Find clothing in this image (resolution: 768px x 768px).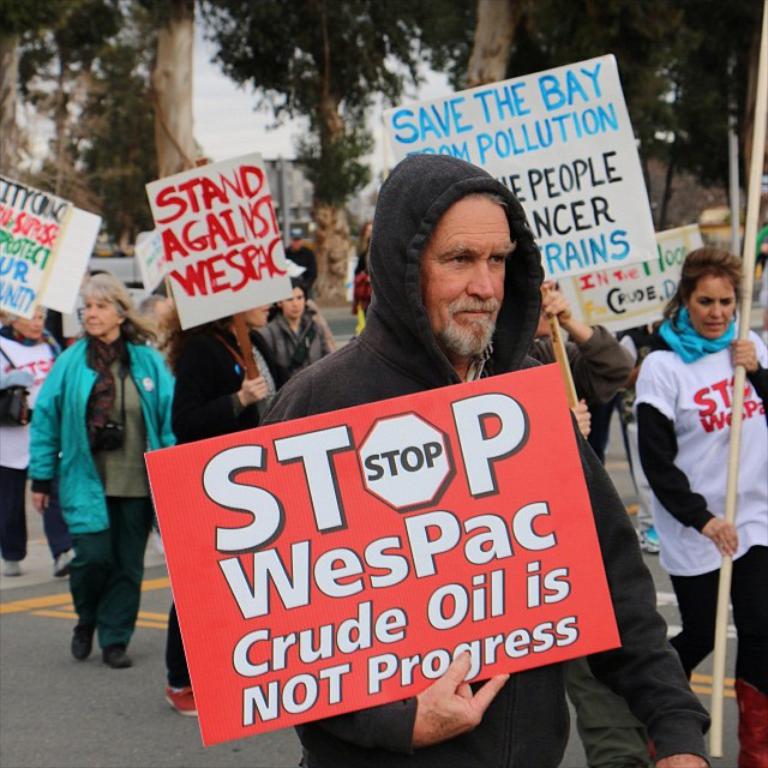
<region>23, 293, 167, 656</region>.
